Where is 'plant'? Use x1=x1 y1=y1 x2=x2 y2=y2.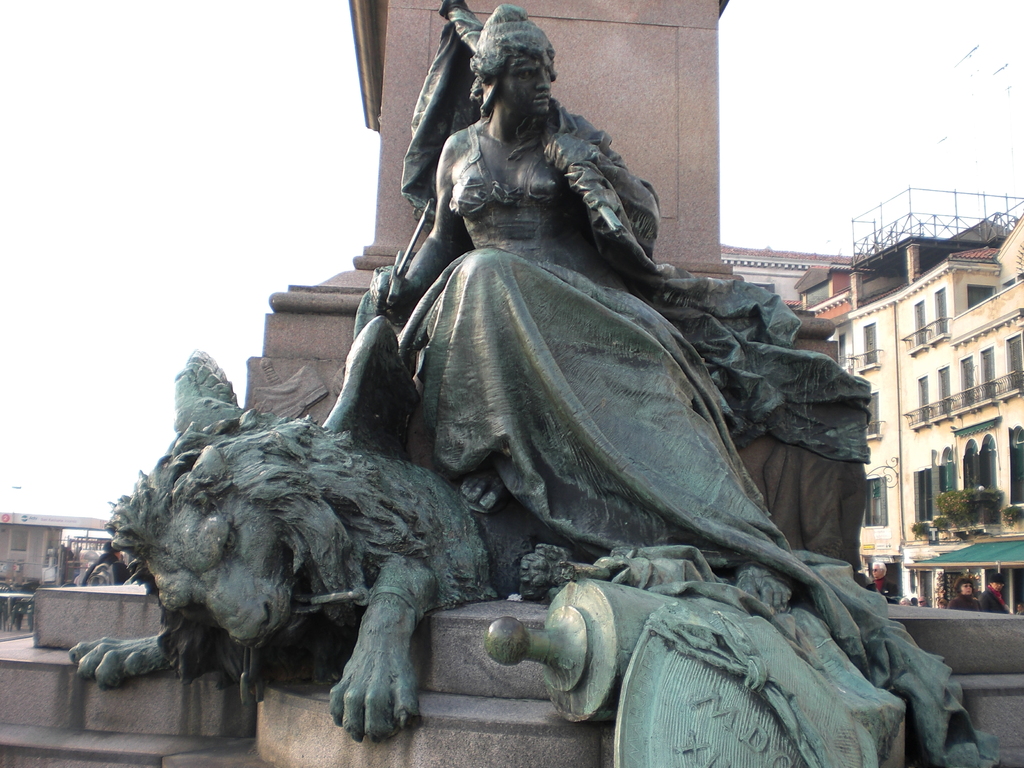
x1=911 y1=522 x2=933 y2=536.
